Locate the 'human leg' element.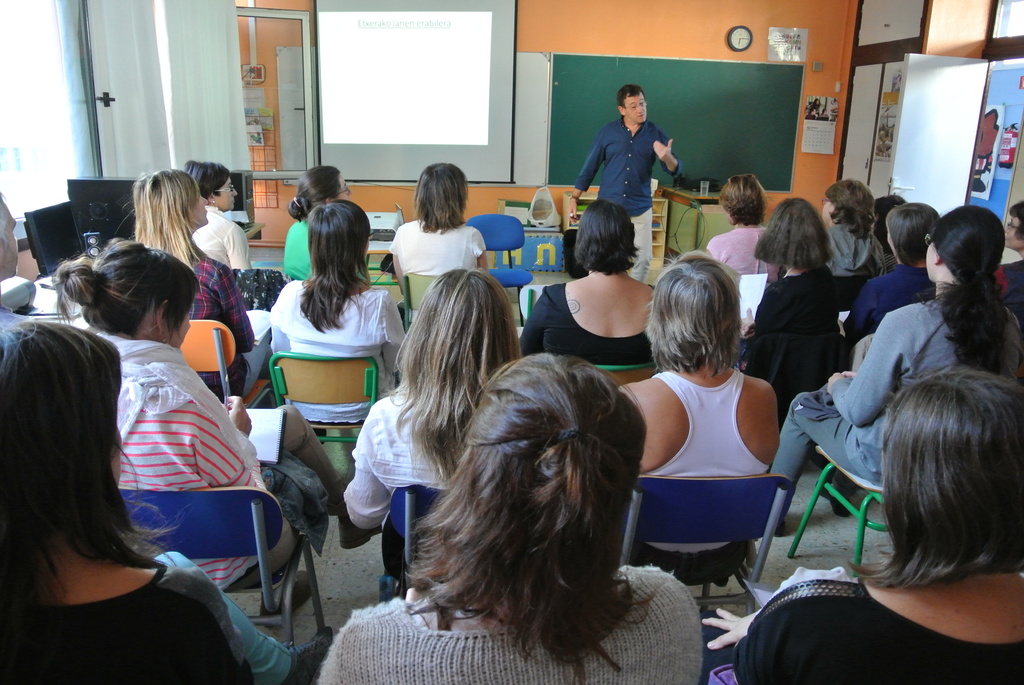
Element bbox: [x1=771, y1=395, x2=860, y2=536].
